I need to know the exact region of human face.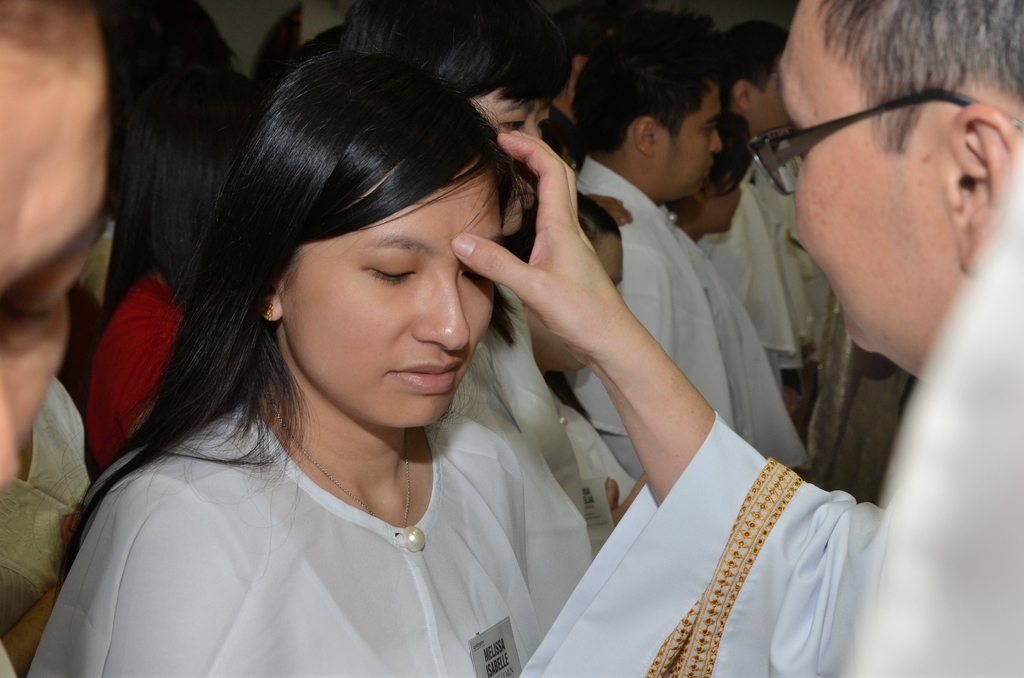
Region: bbox=[279, 163, 499, 430].
